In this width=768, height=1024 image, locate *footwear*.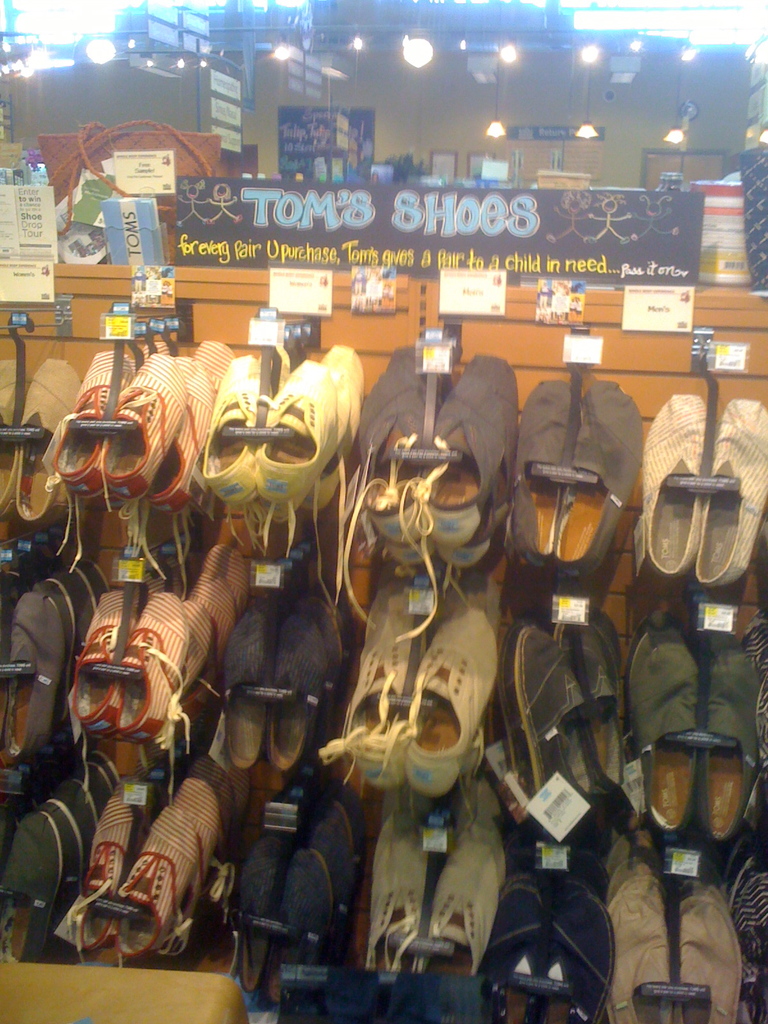
Bounding box: {"left": 367, "top": 788, "right": 506, "bottom": 975}.
